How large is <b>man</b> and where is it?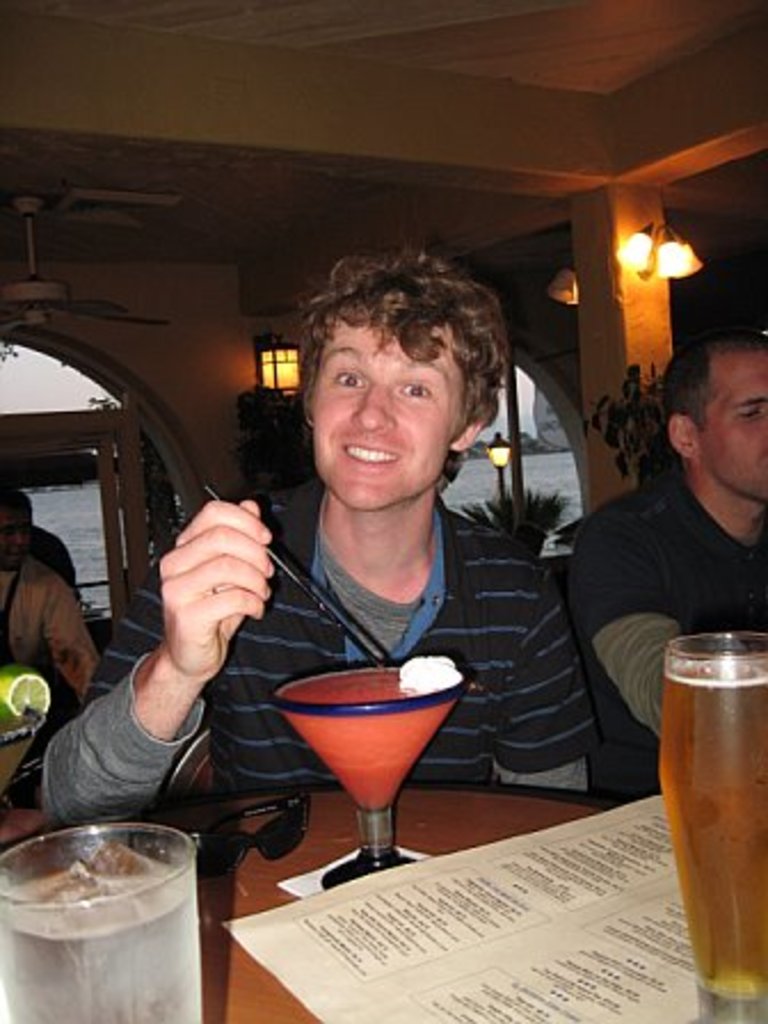
Bounding box: 107,224,661,891.
